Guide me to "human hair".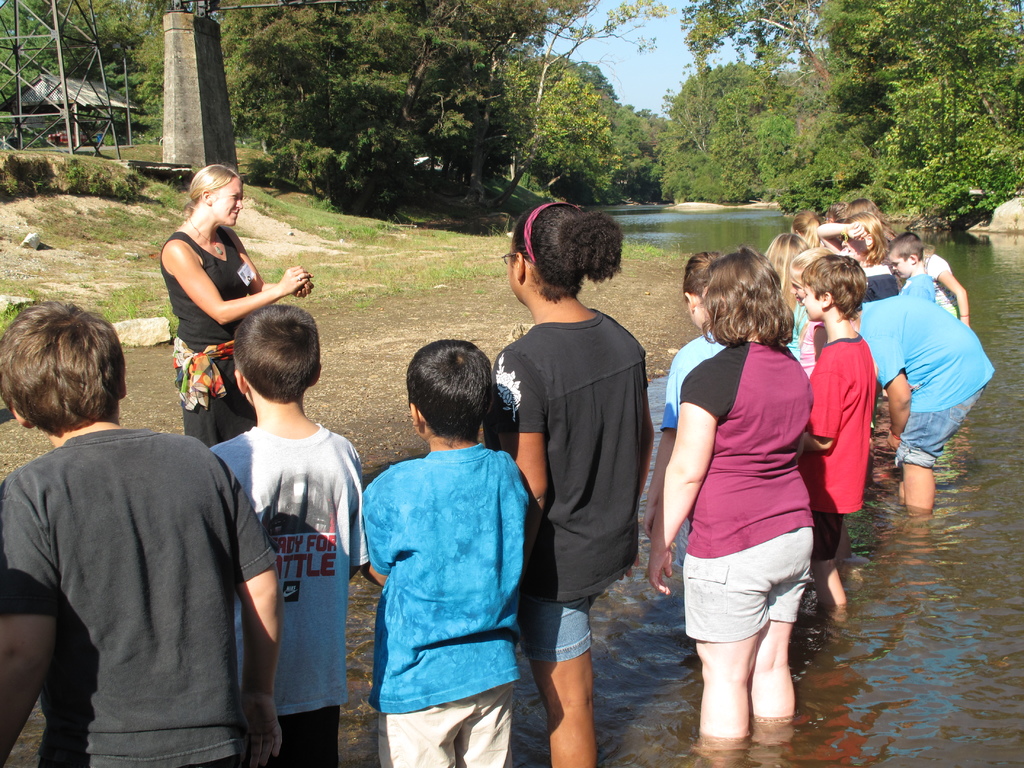
Guidance: <box>177,163,243,228</box>.
